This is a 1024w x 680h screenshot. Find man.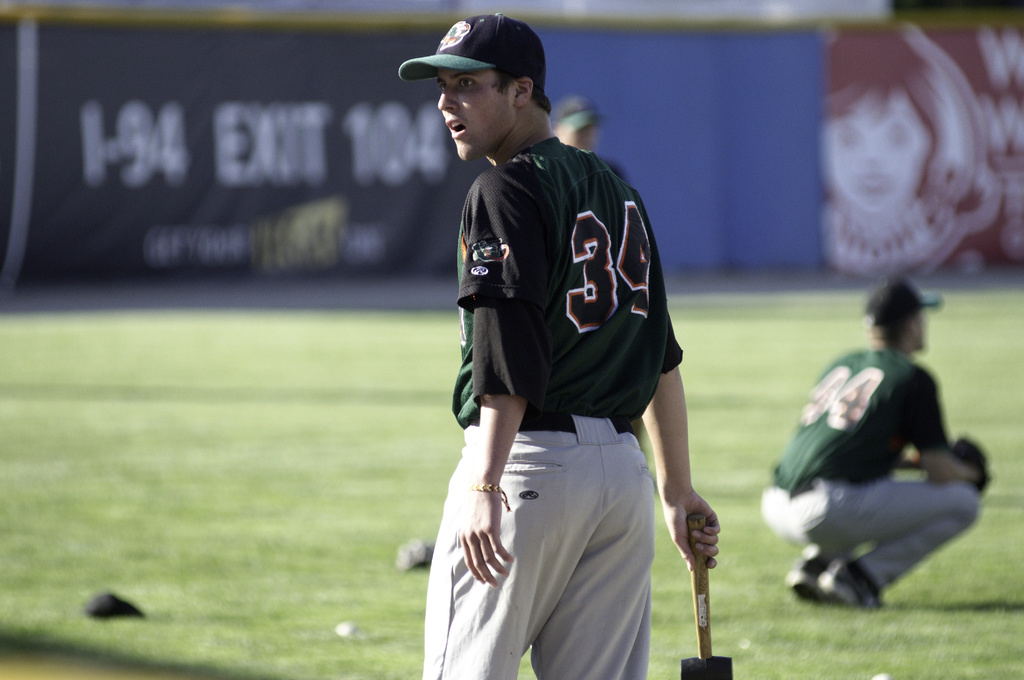
Bounding box: x1=758, y1=276, x2=989, y2=611.
